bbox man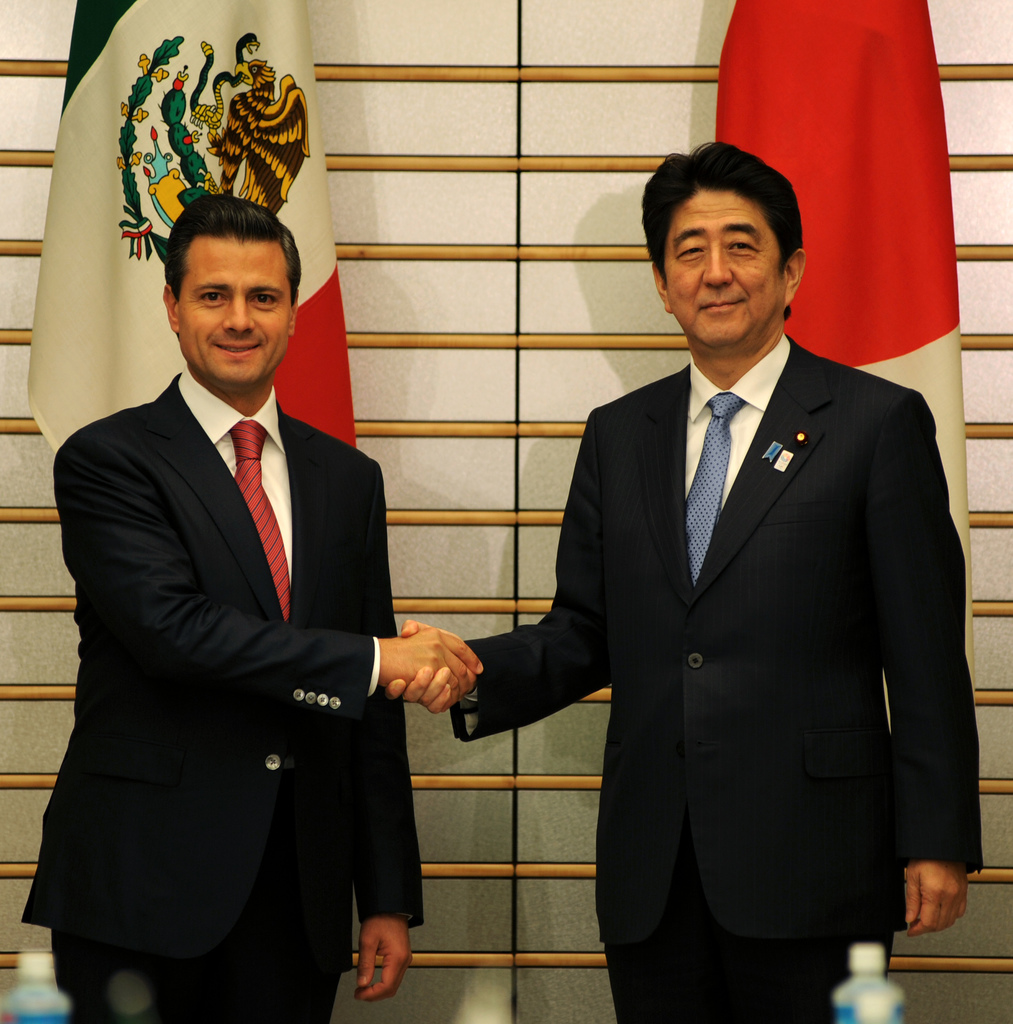
locate(499, 99, 973, 1023)
